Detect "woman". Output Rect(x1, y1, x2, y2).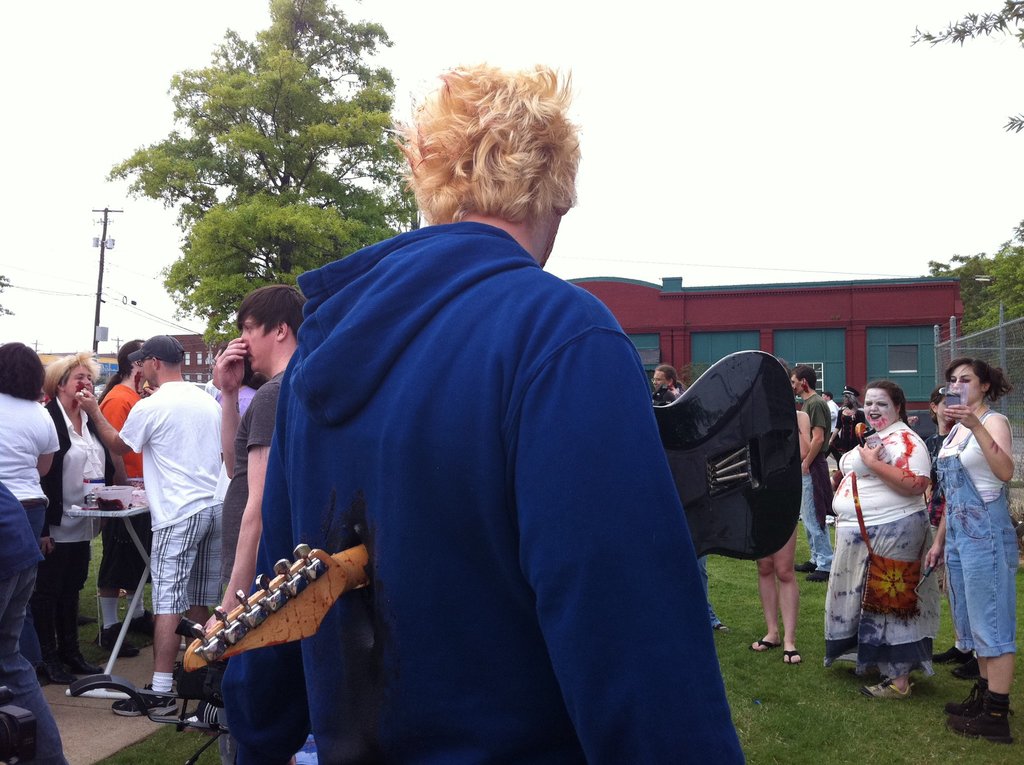
Rect(0, 340, 63, 540).
